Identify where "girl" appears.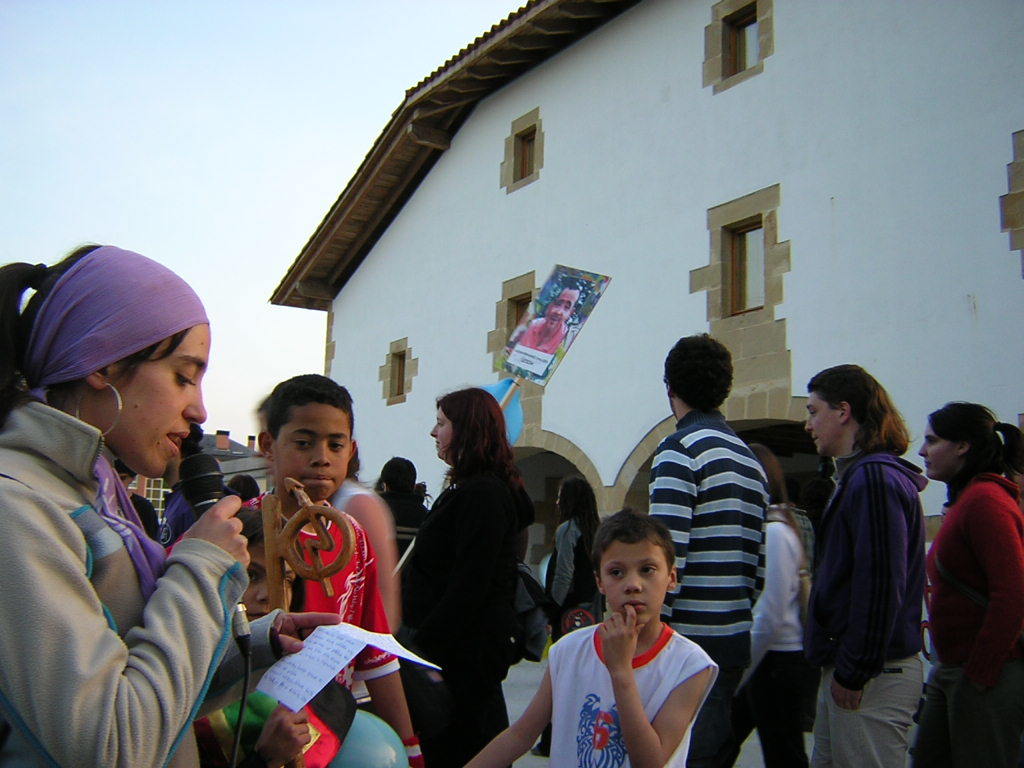
Appears at [398, 390, 539, 767].
